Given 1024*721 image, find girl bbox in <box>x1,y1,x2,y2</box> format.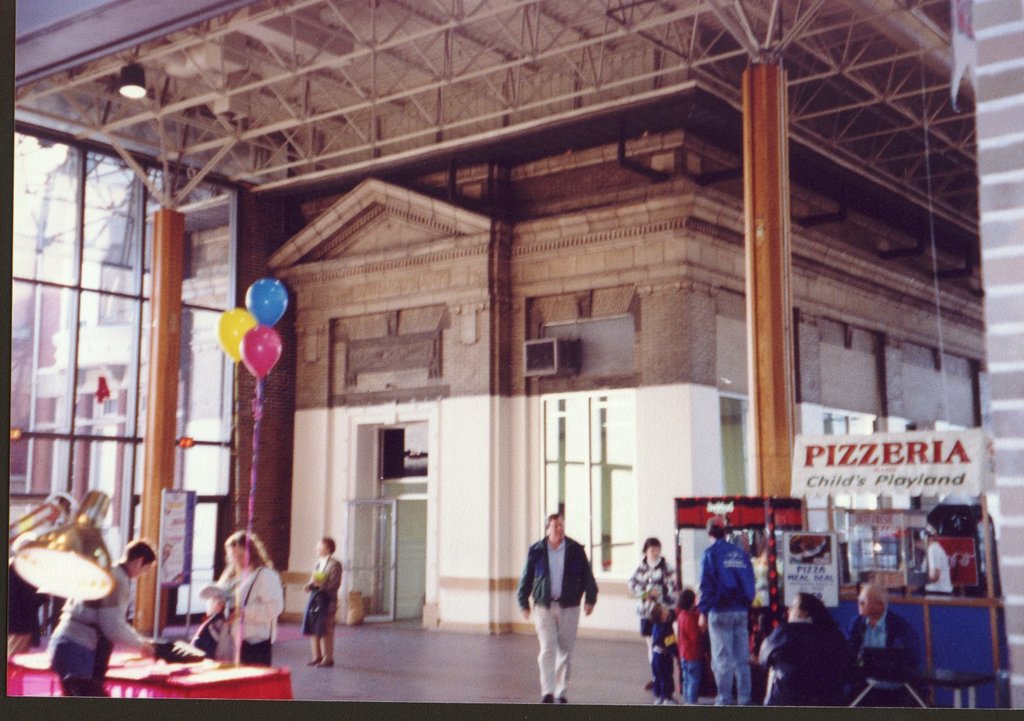
<box>206,532,285,666</box>.
